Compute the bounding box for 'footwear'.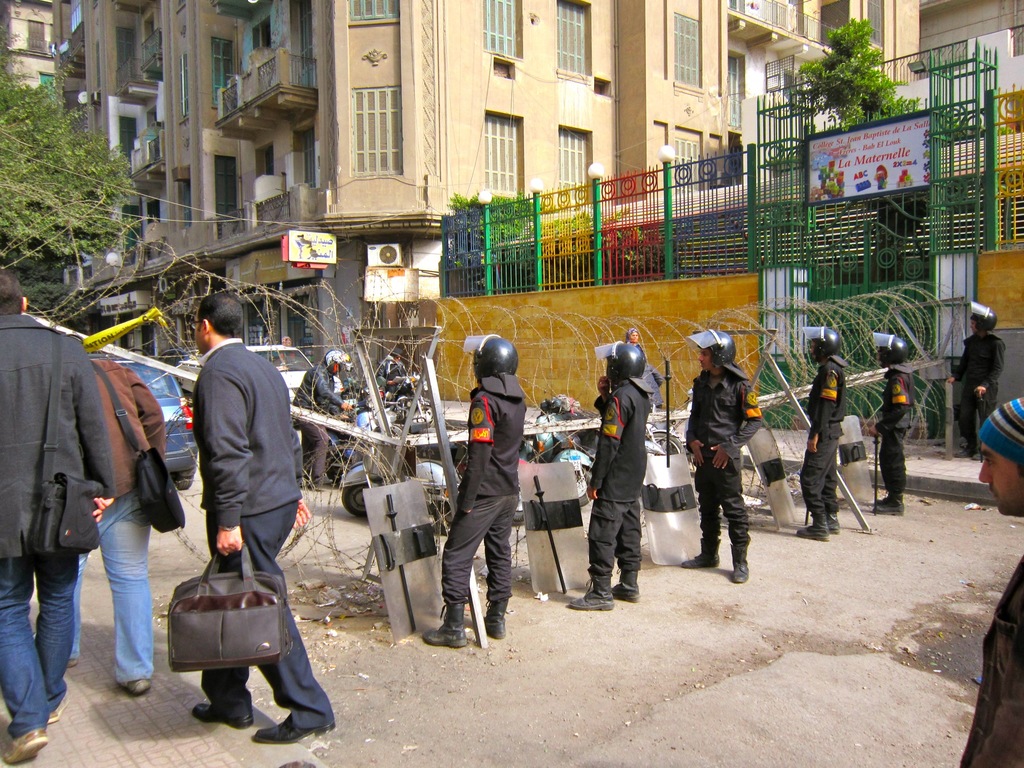
874,494,905,519.
